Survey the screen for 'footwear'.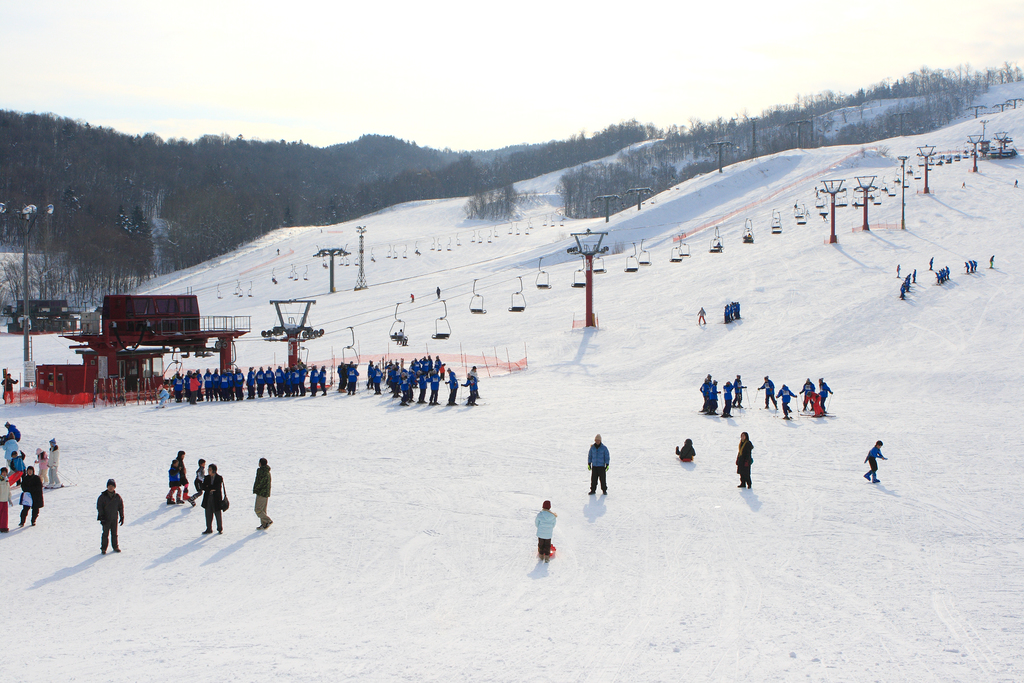
Survey found: <region>749, 482, 753, 488</region>.
